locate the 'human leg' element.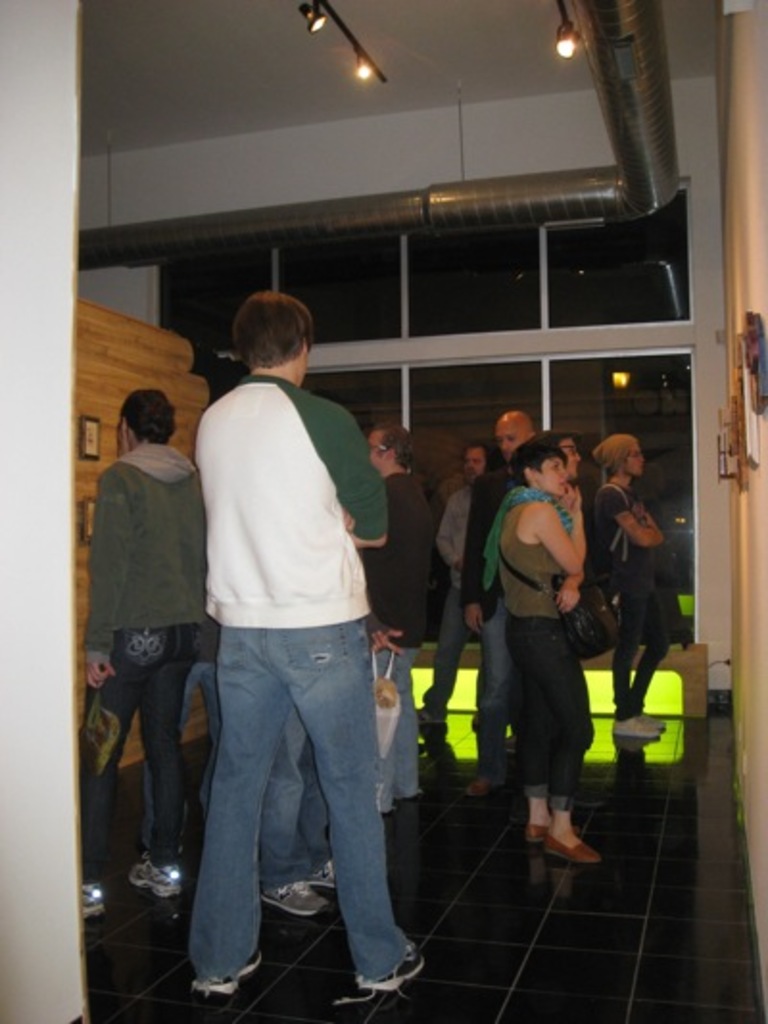
Element bbox: 142 613 194 876.
